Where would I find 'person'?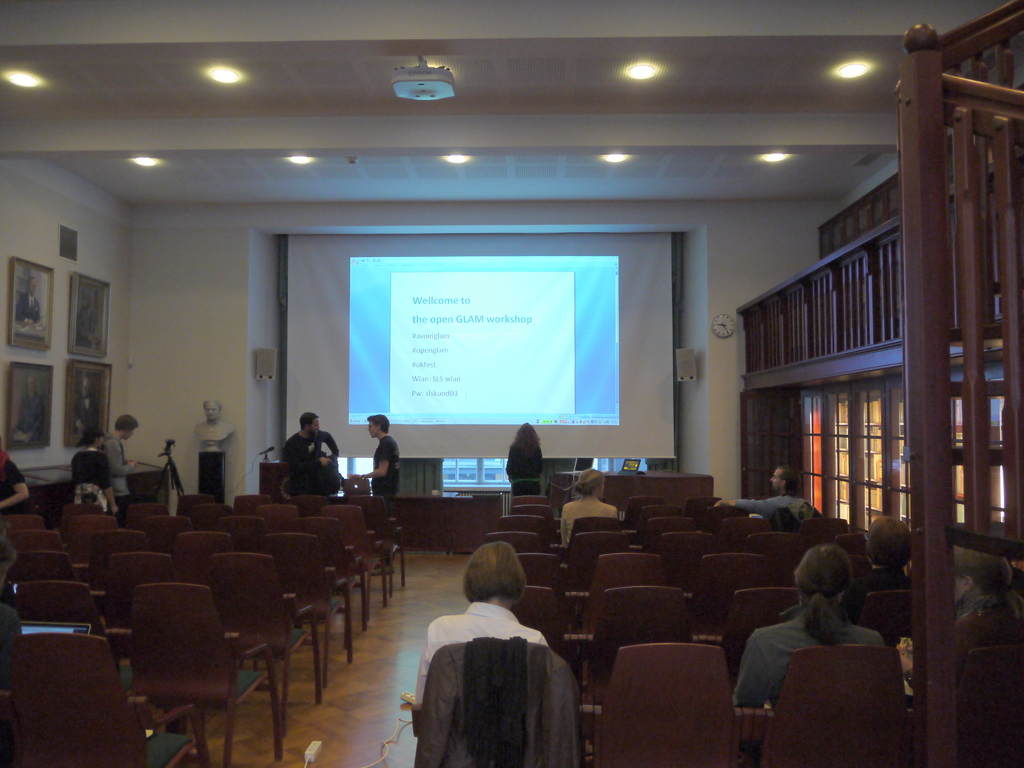
At detection(100, 408, 138, 471).
